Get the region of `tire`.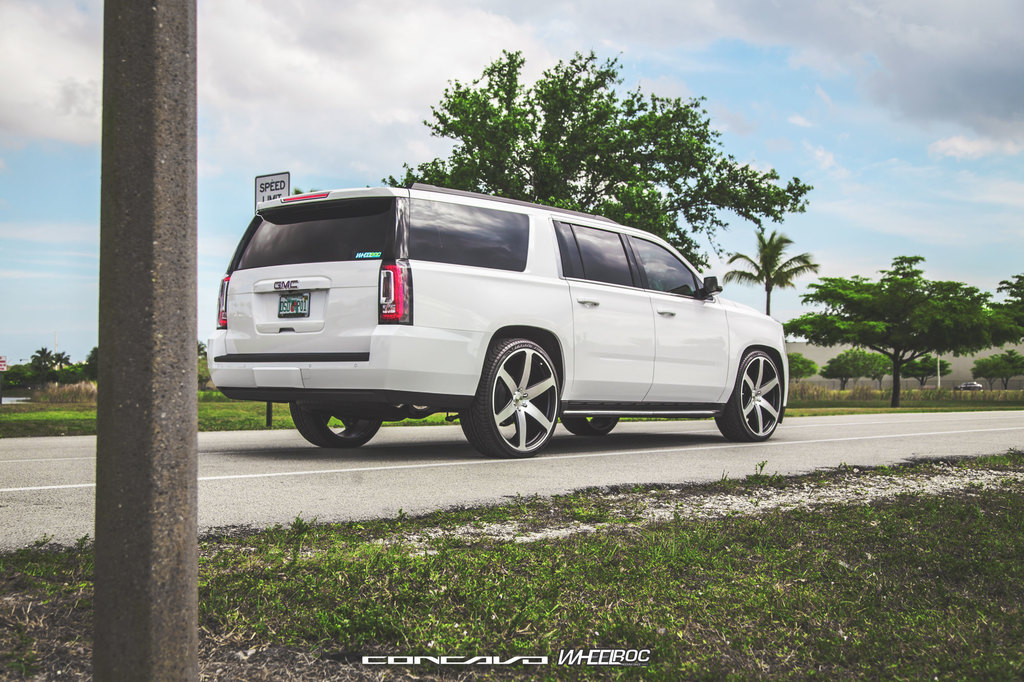
559:414:618:435.
